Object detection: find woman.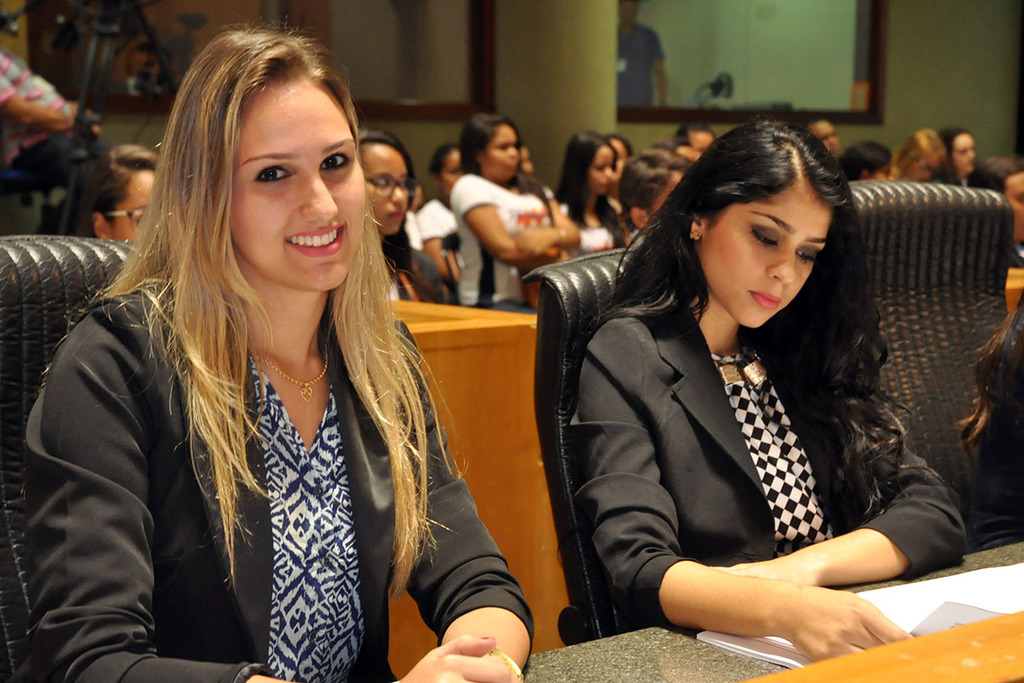
bbox(556, 129, 631, 256).
